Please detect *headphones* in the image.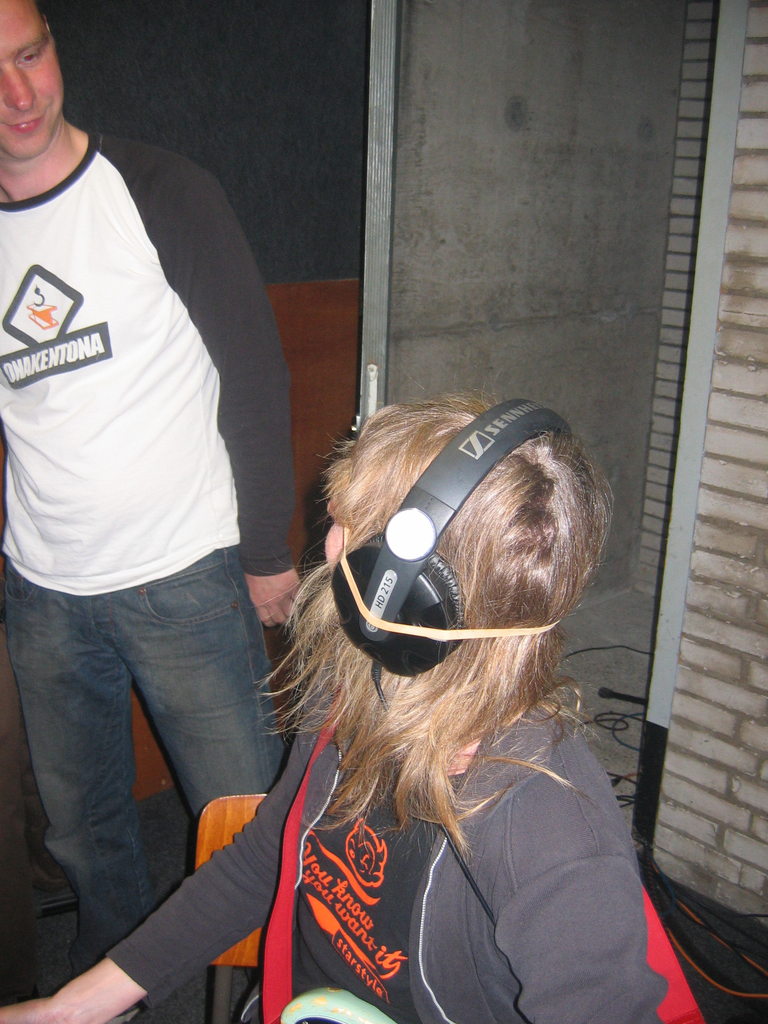
326,400,573,666.
